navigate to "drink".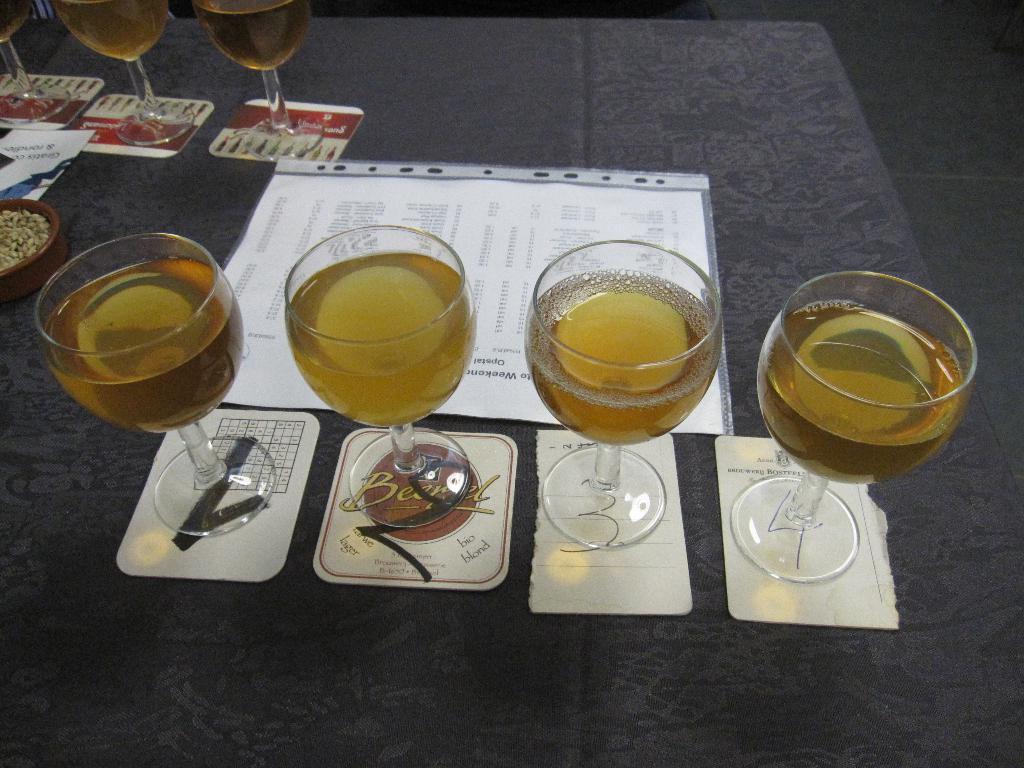
Navigation target: crop(188, 2, 305, 68).
